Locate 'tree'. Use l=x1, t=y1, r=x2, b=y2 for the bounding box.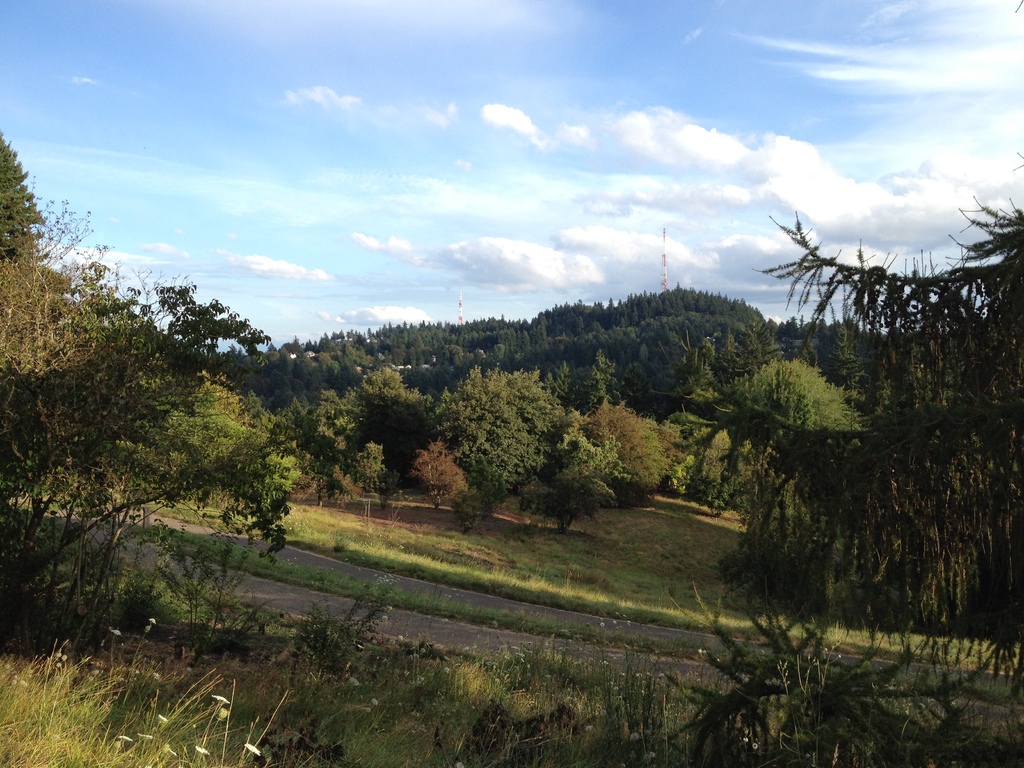
l=516, t=465, r=616, b=532.
